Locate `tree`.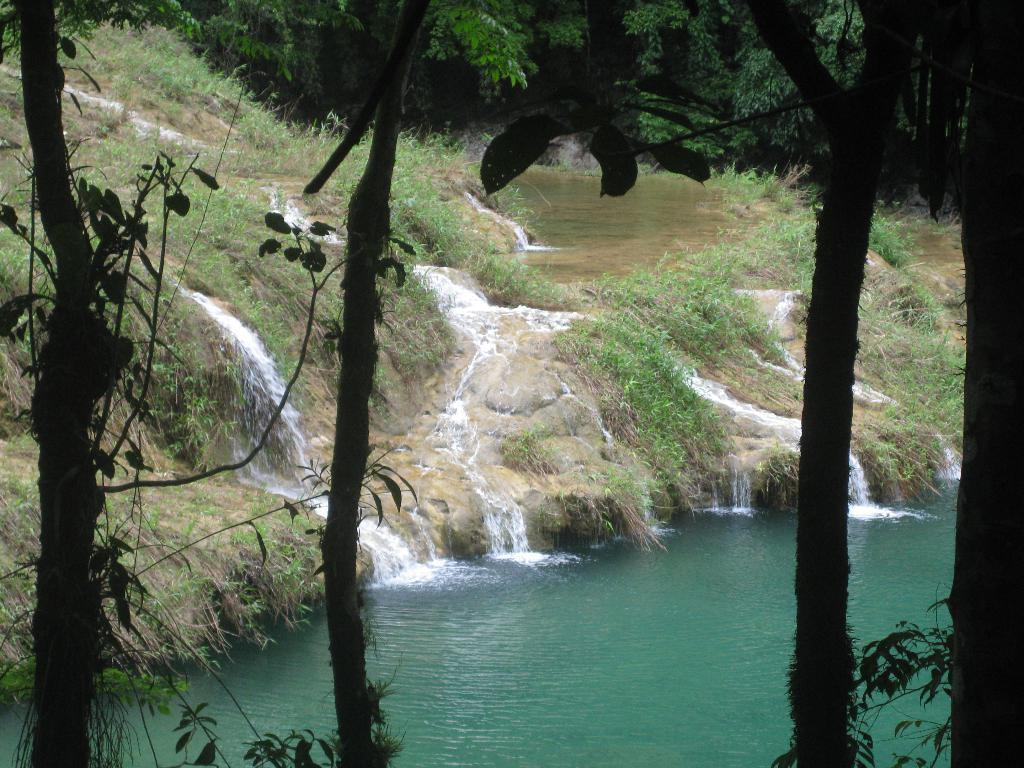
Bounding box: bbox=(179, 0, 530, 163).
